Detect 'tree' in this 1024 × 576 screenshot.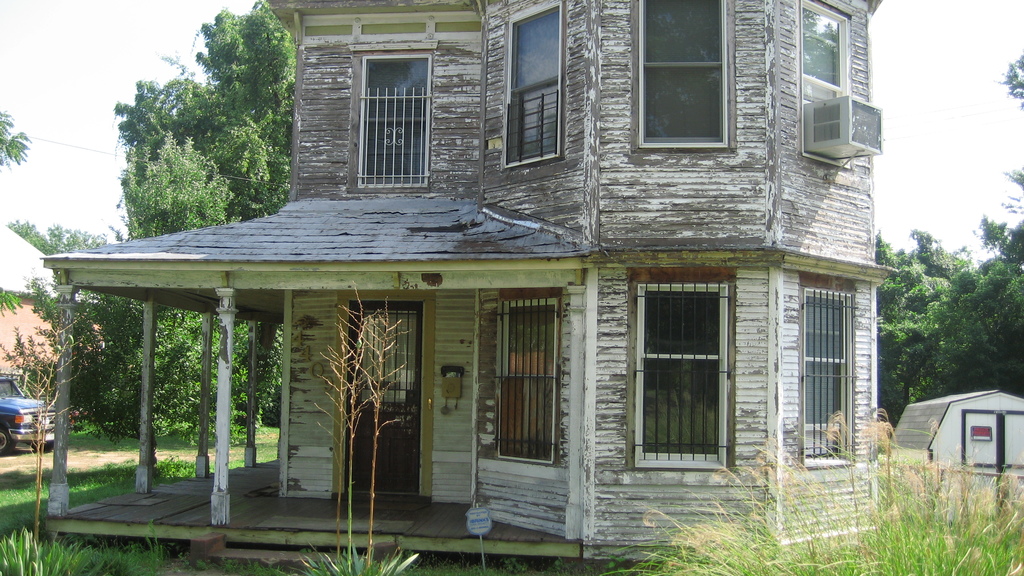
Detection: locate(1002, 53, 1023, 107).
